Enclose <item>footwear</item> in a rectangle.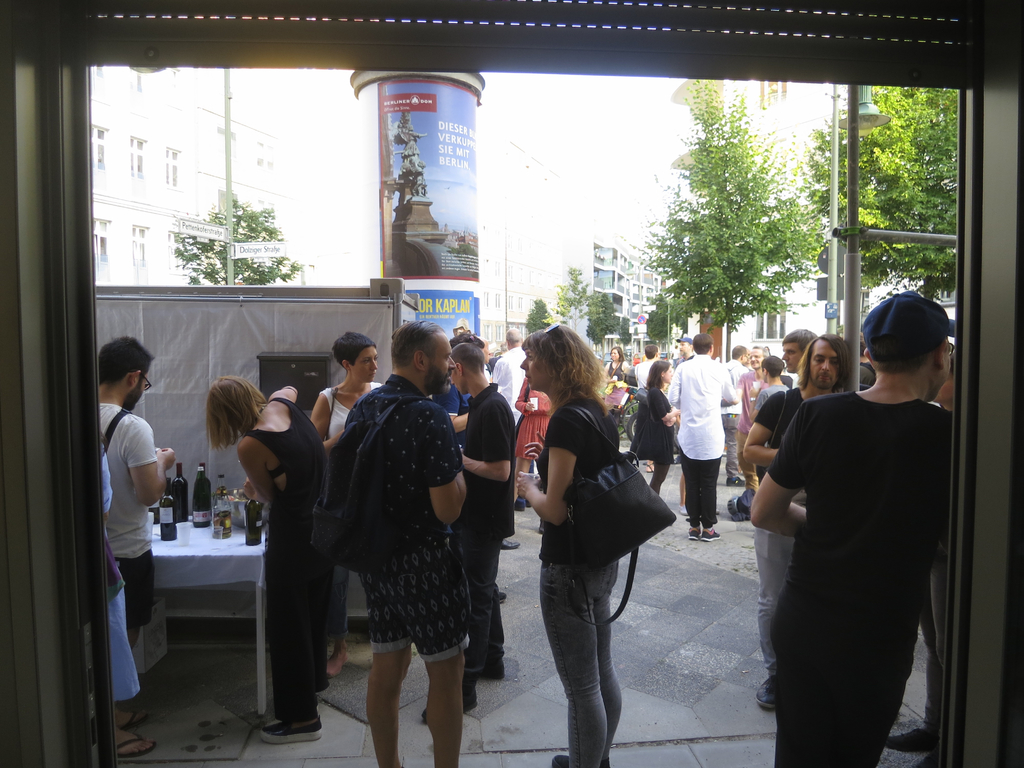
bbox=[916, 749, 940, 767].
